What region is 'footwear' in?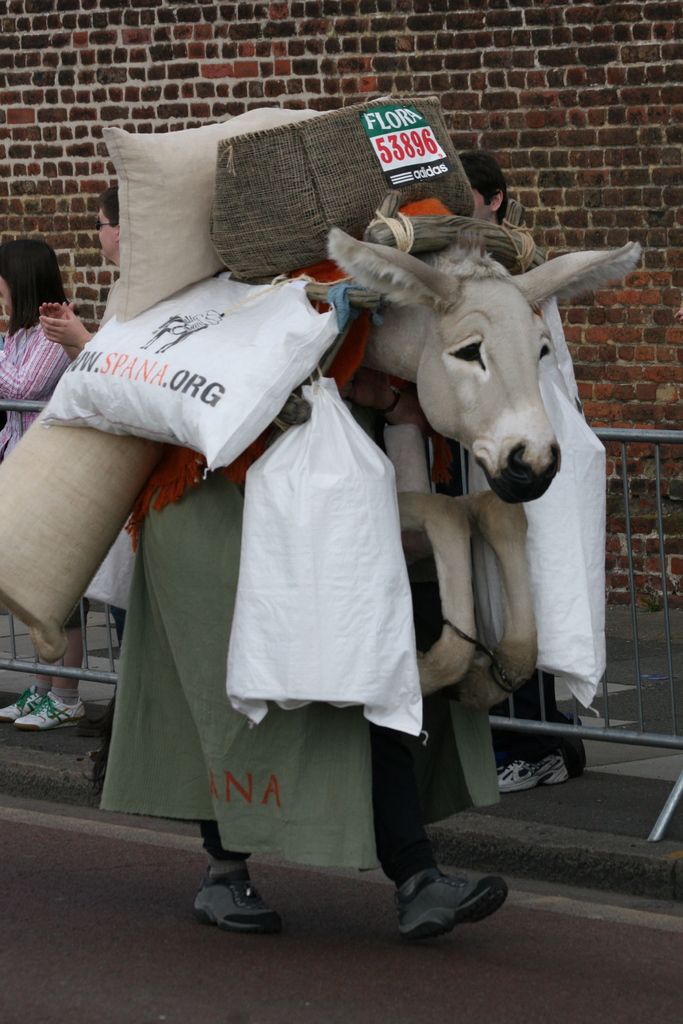
<box>192,870,283,934</box>.
